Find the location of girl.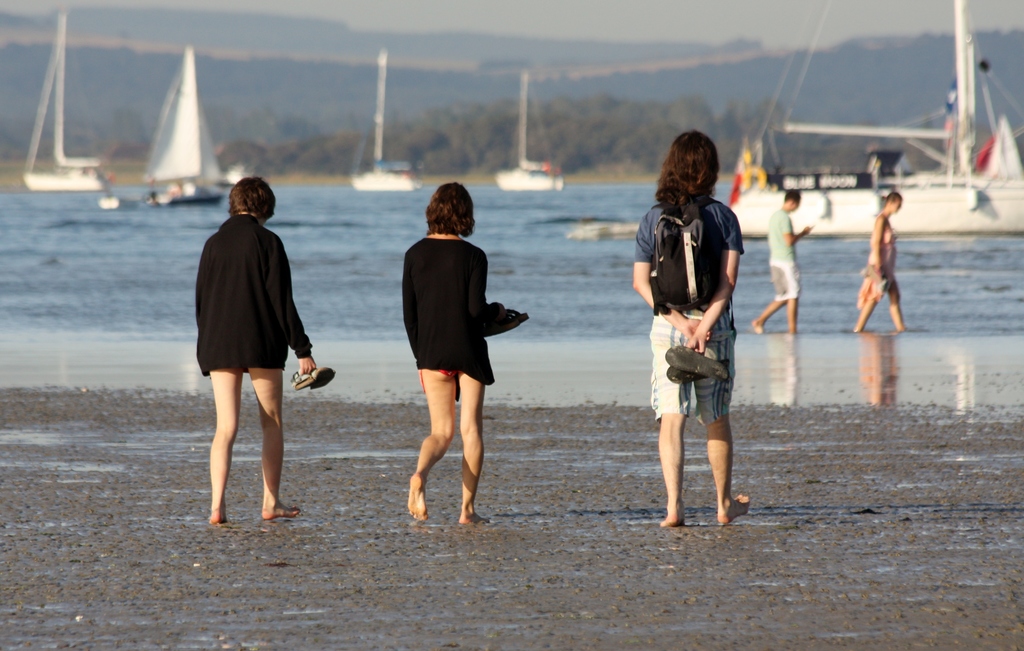
Location: 194,175,316,524.
